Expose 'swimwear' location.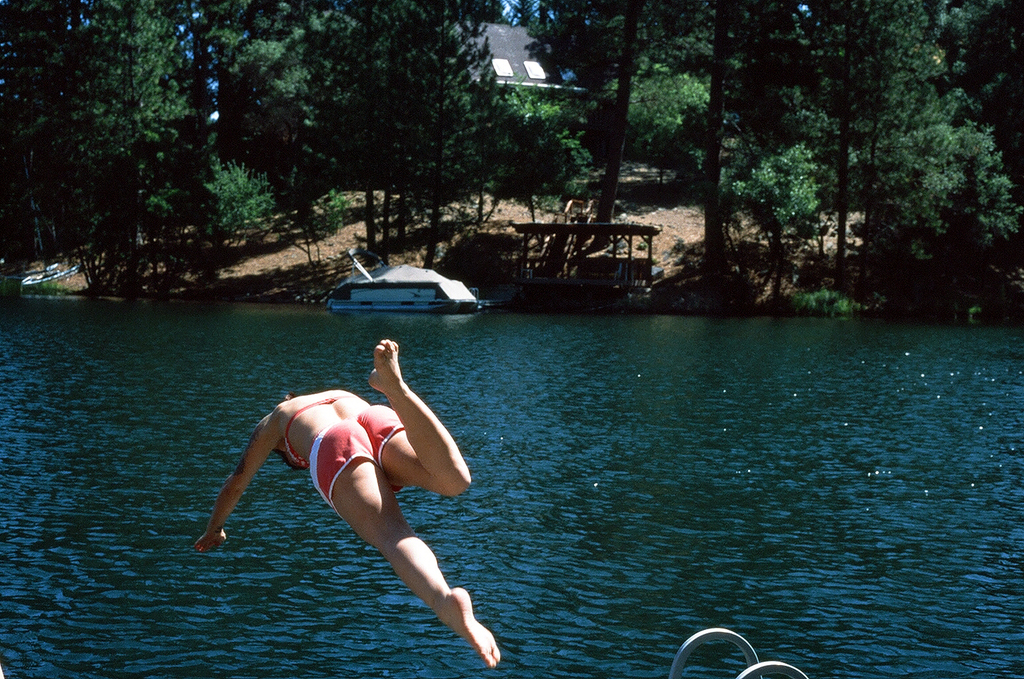
Exposed at x1=310, y1=407, x2=403, y2=519.
